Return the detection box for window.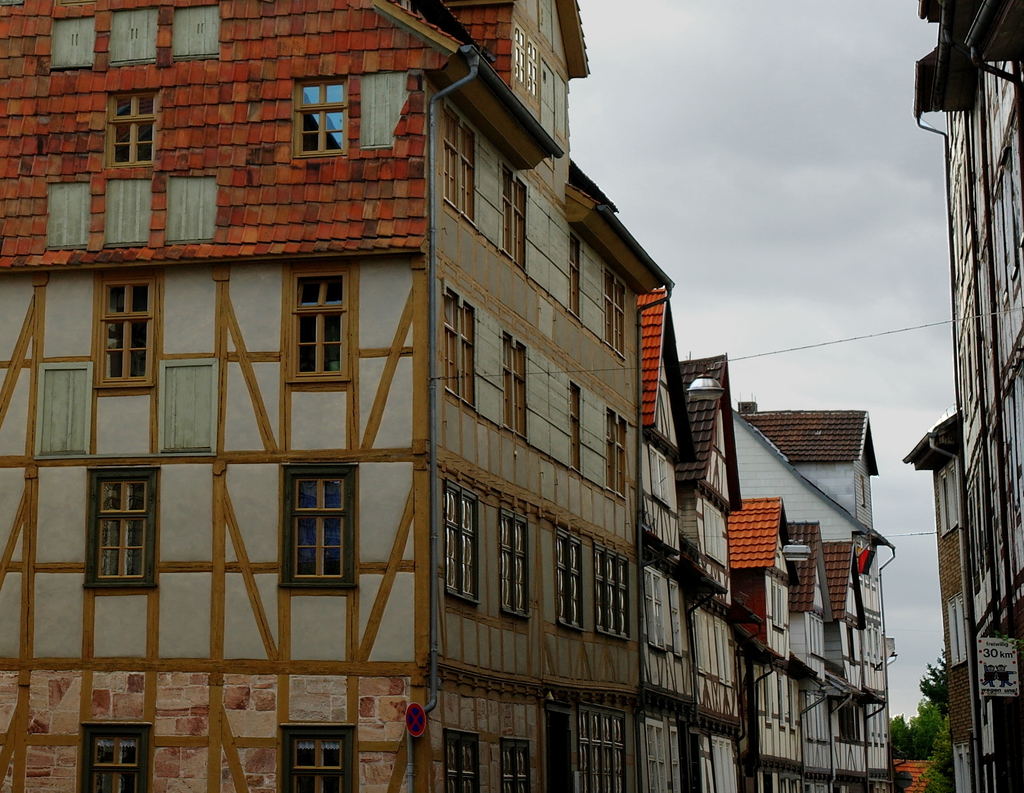
(593, 550, 633, 638).
